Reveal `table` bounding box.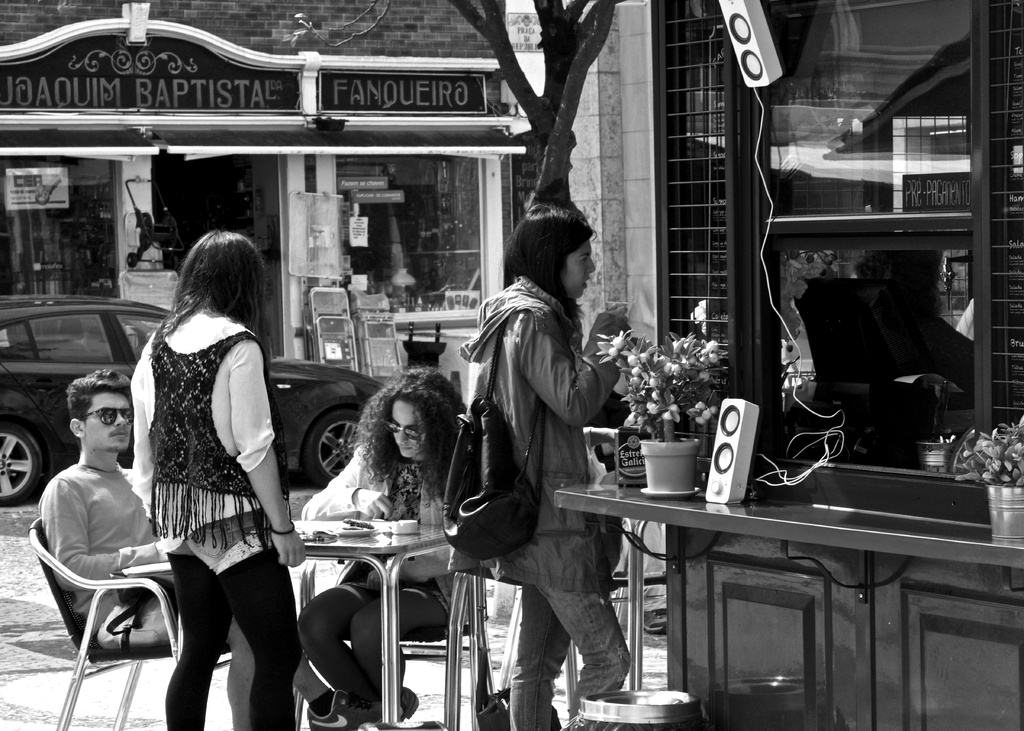
Revealed: left=556, top=479, right=1023, bottom=690.
